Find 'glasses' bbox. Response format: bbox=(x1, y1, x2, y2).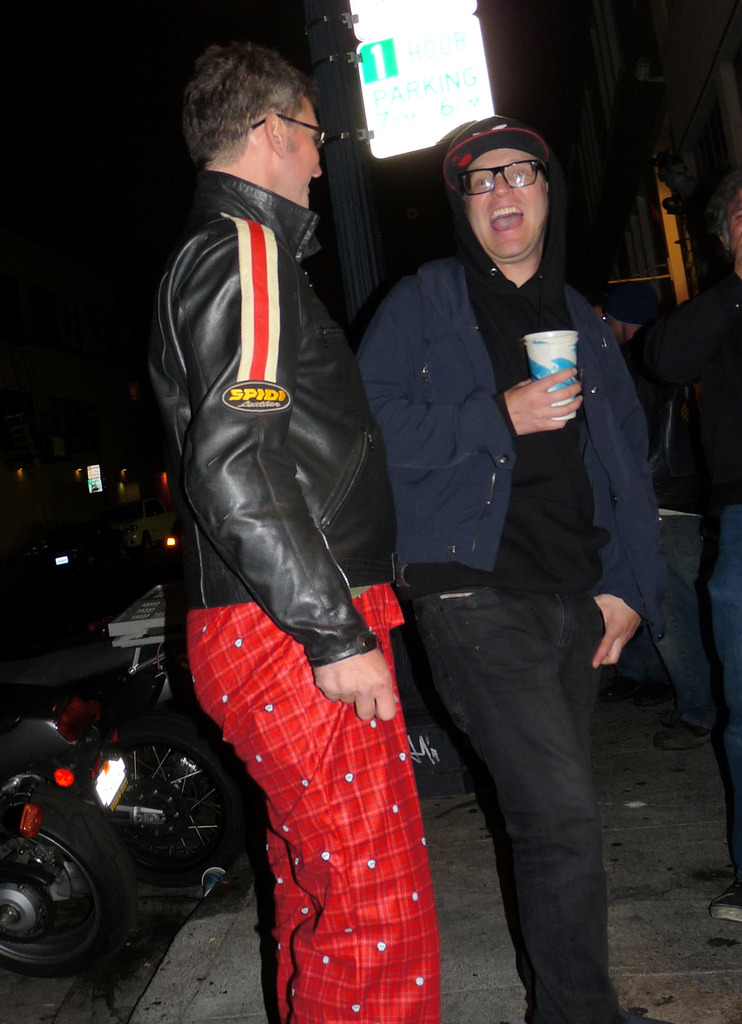
bbox=(248, 113, 328, 152).
